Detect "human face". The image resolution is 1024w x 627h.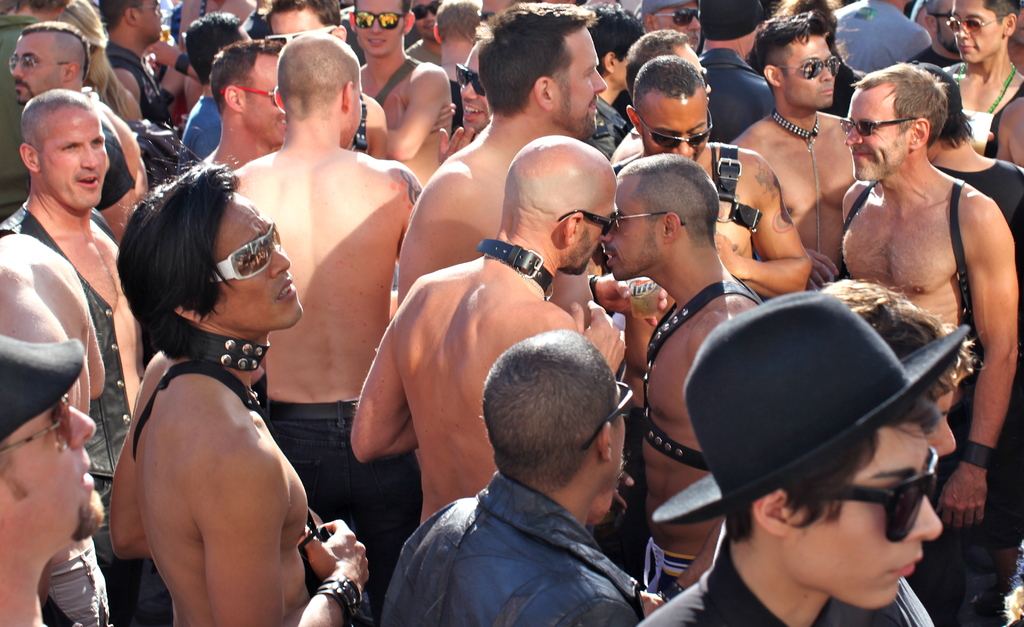
452/41/488/131.
